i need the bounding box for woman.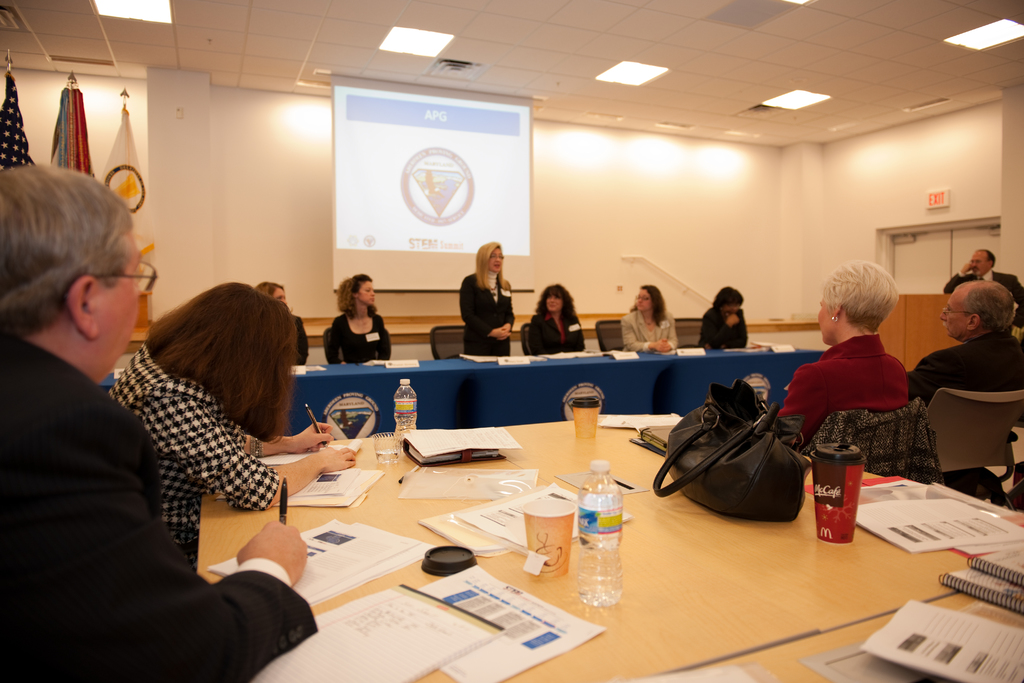
Here it is: <region>698, 284, 750, 349</region>.
